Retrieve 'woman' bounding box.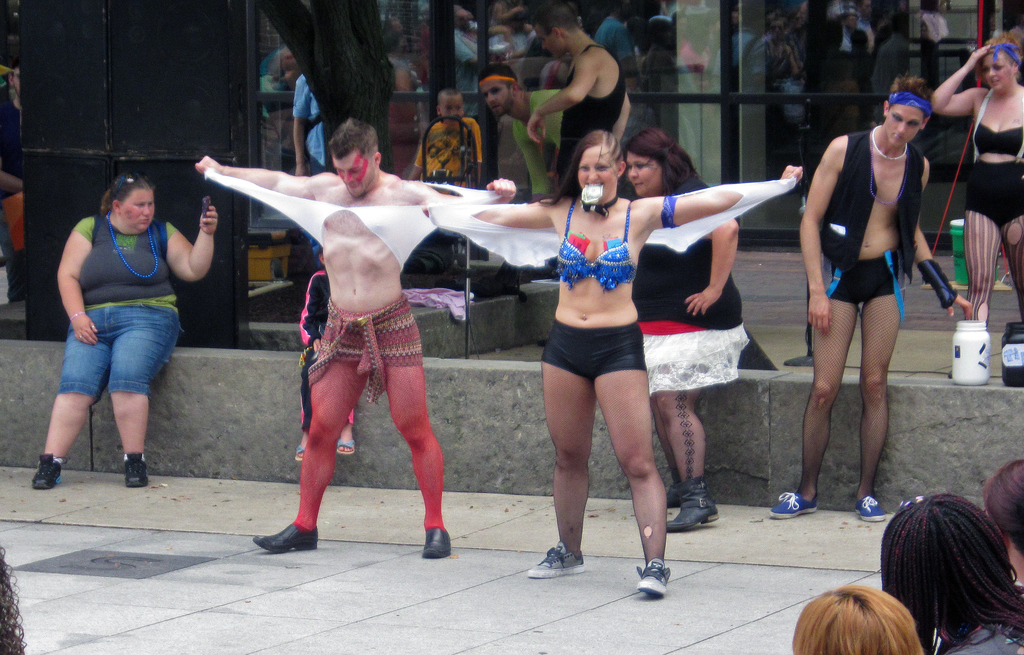
Bounding box: locate(627, 131, 745, 535).
